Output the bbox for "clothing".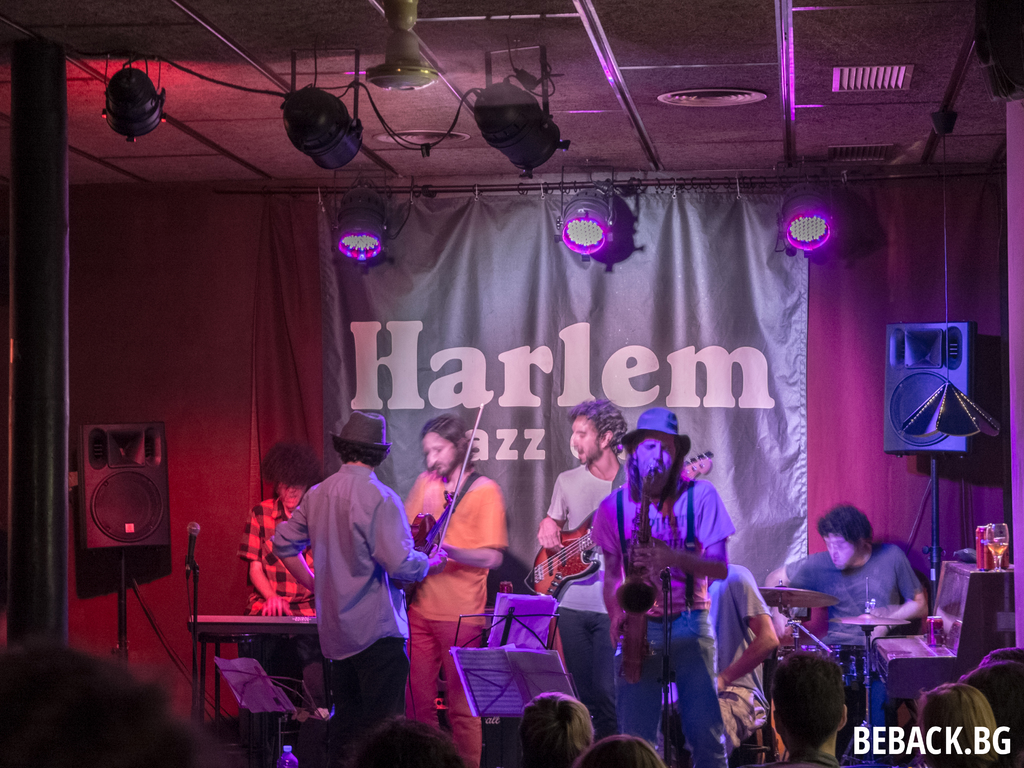
552,604,629,748.
